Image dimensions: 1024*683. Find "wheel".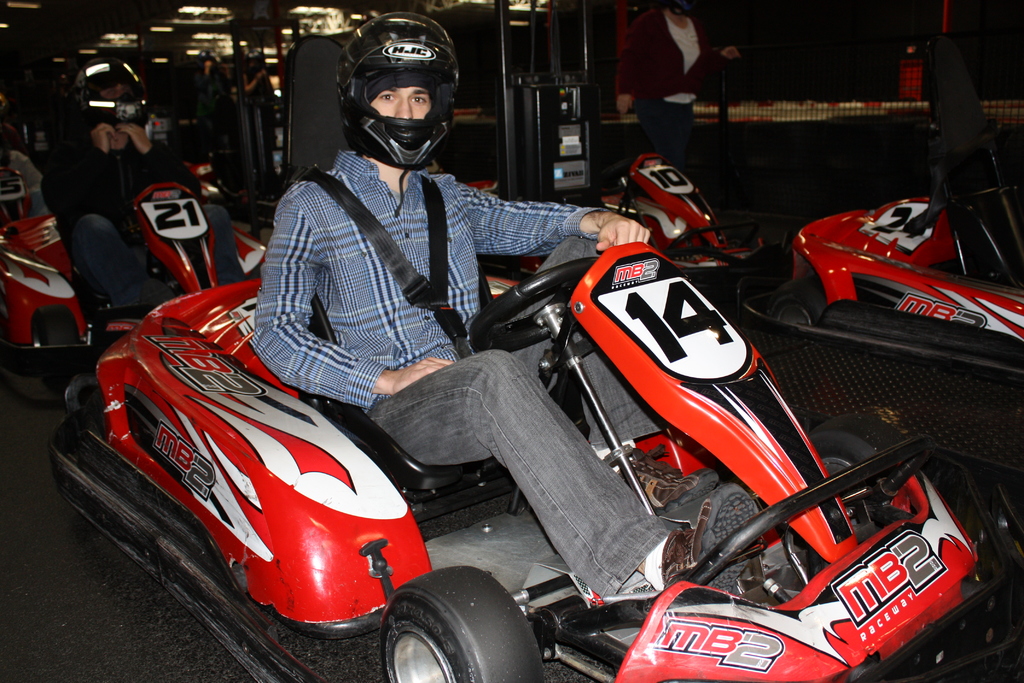
<bbox>29, 304, 79, 388</bbox>.
